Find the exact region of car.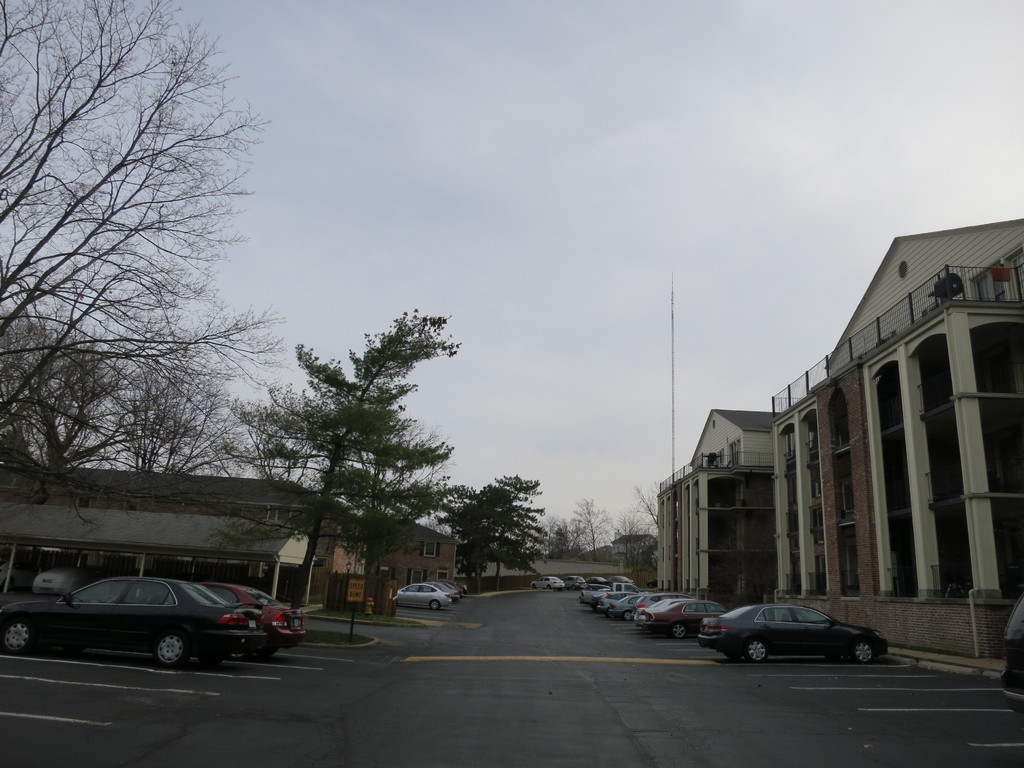
Exact region: rect(701, 605, 890, 659).
